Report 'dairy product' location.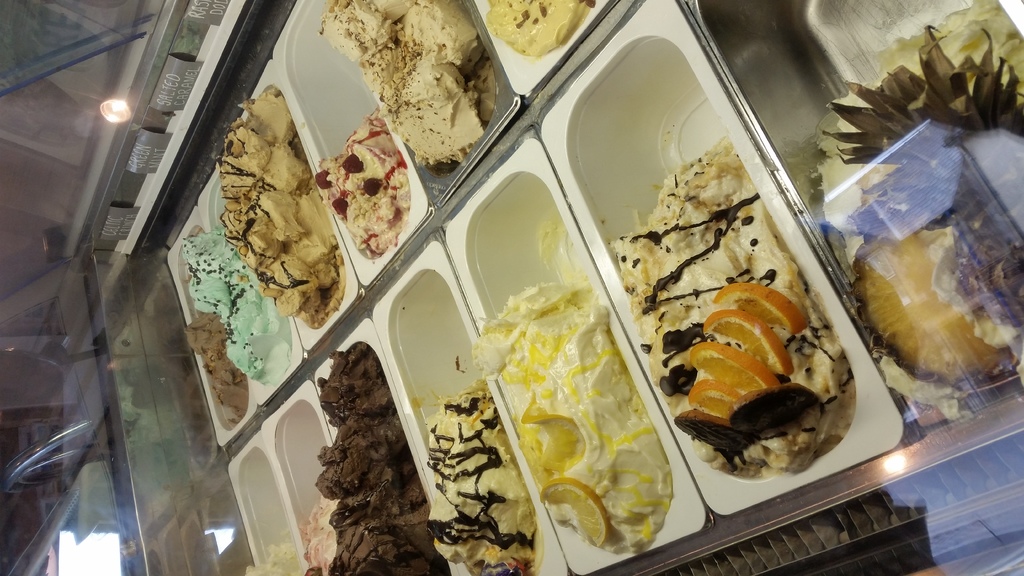
Report: {"x1": 196, "y1": 296, "x2": 250, "y2": 423}.
